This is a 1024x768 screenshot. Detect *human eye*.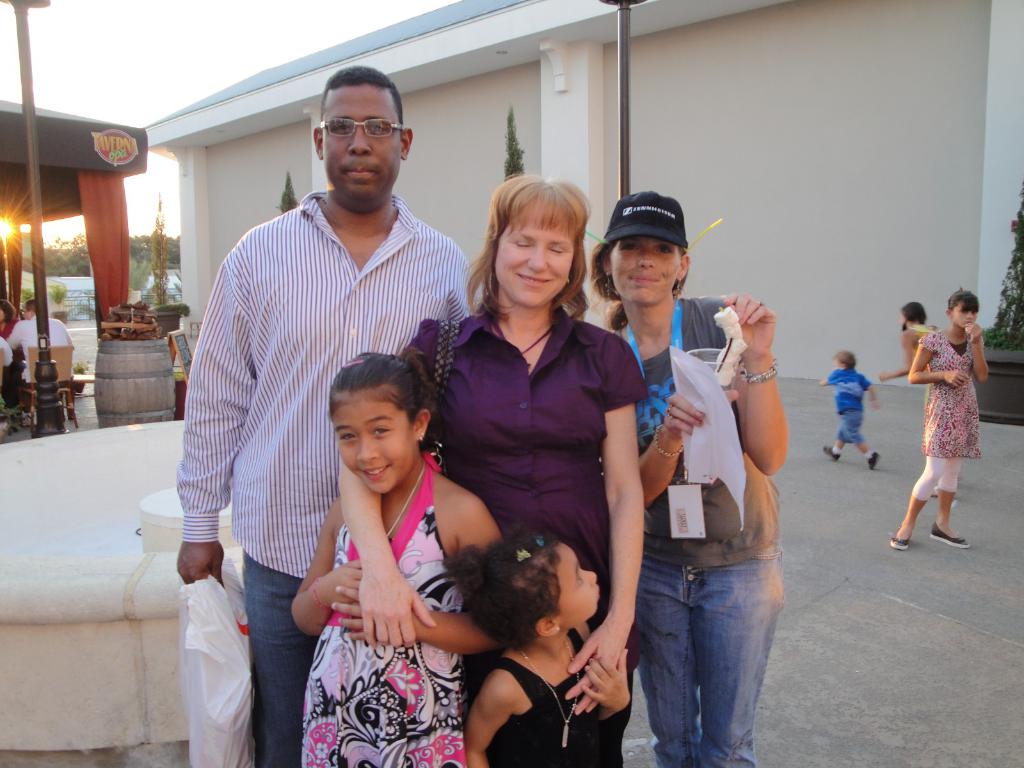
Rect(366, 423, 394, 442).
